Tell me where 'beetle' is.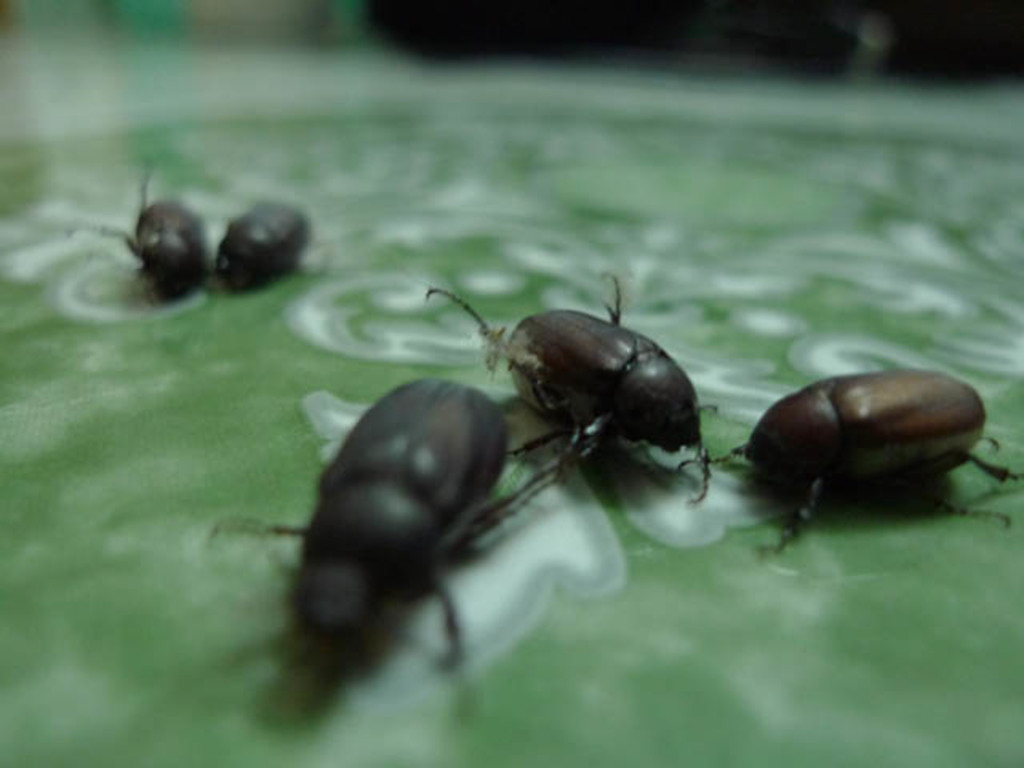
'beetle' is at <region>669, 358, 1022, 552</region>.
